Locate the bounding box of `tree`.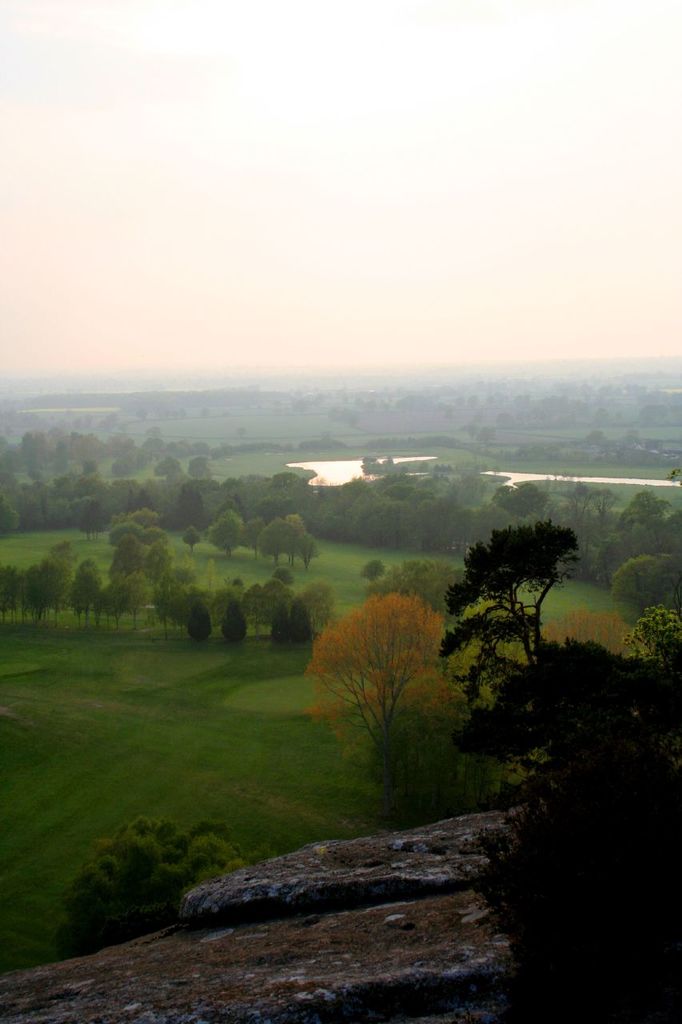
Bounding box: crop(265, 515, 294, 578).
